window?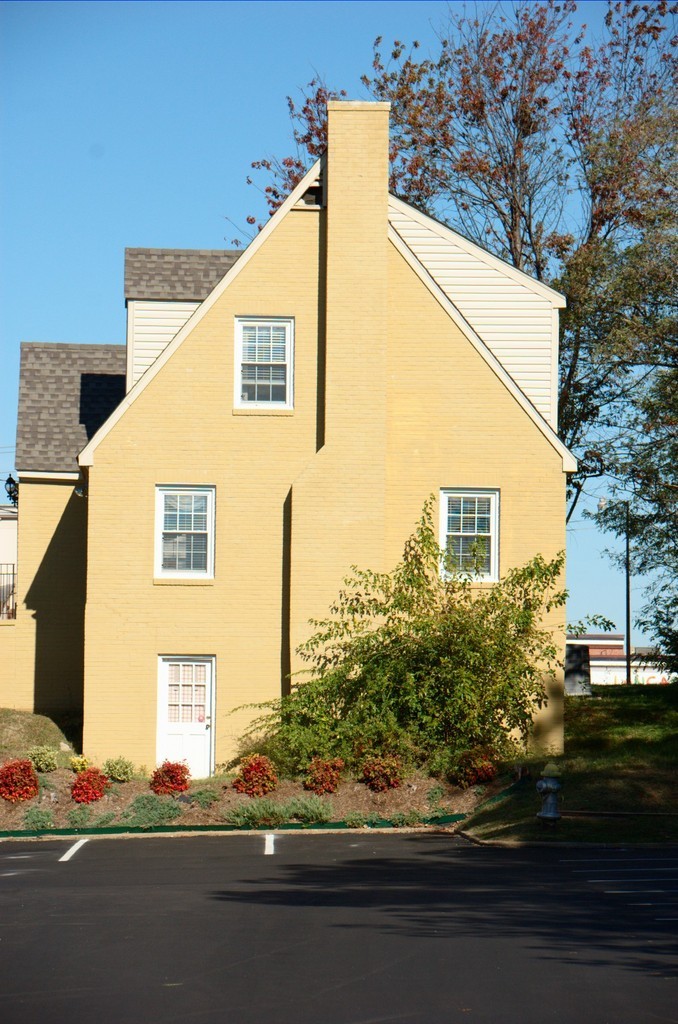
crop(154, 486, 212, 579)
